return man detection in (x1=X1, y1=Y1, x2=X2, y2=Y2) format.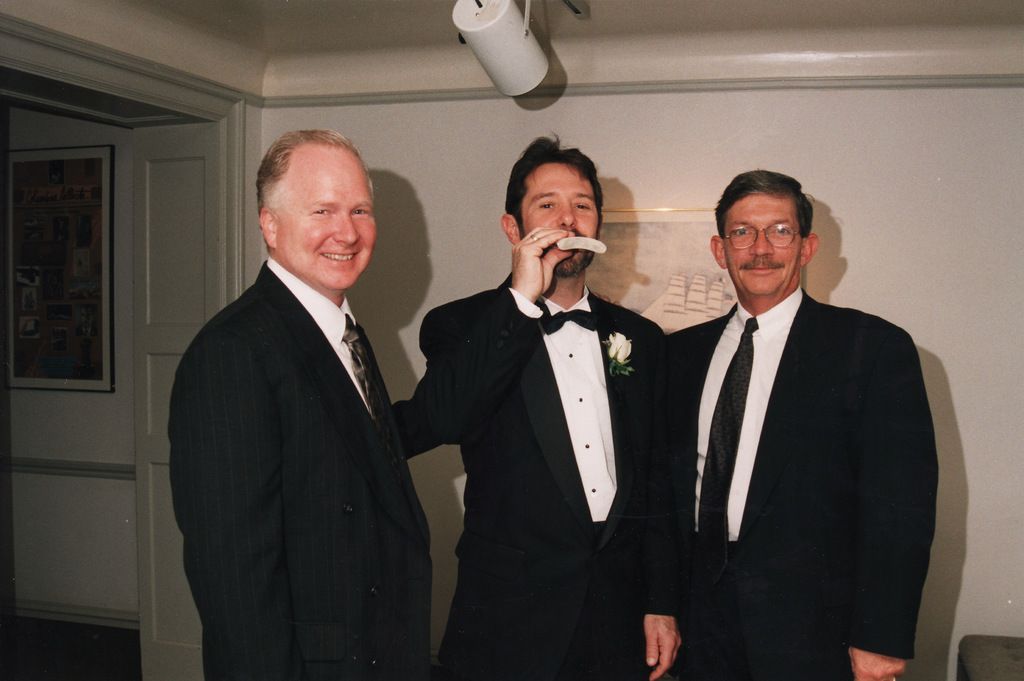
(x1=658, y1=168, x2=946, y2=680).
